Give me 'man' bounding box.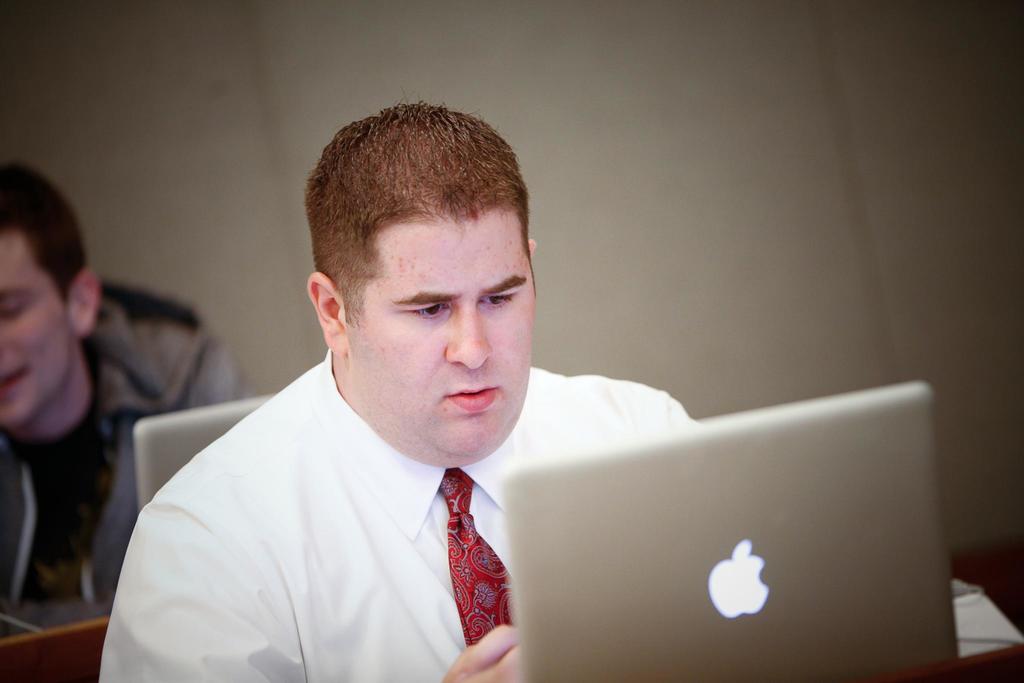
{"left": 0, "top": 154, "right": 250, "bottom": 606}.
